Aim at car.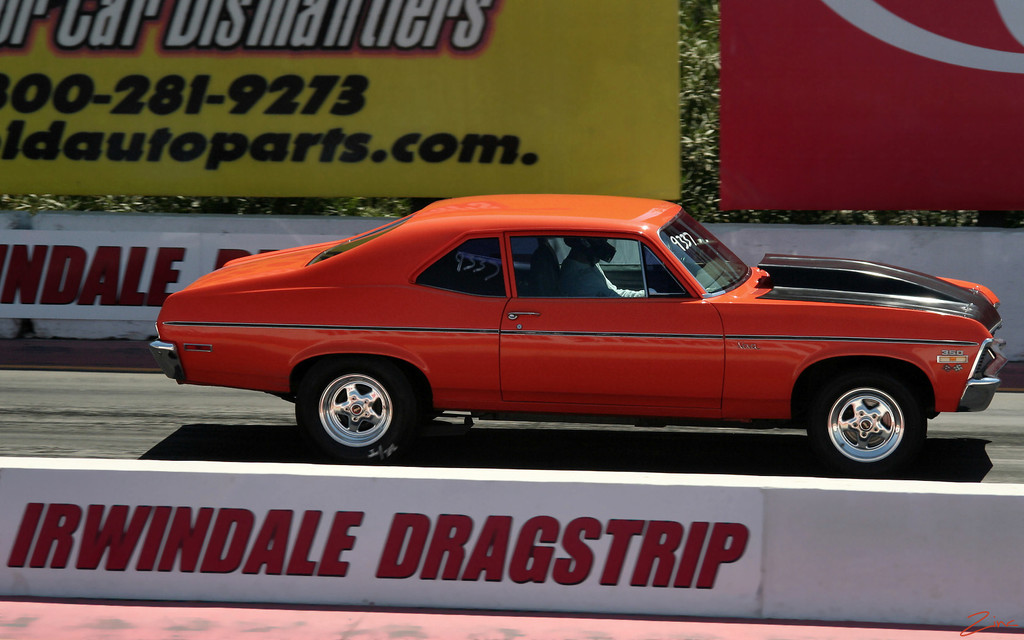
Aimed at pyautogui.locateOnScreen(148, 191, 1009, 468).
